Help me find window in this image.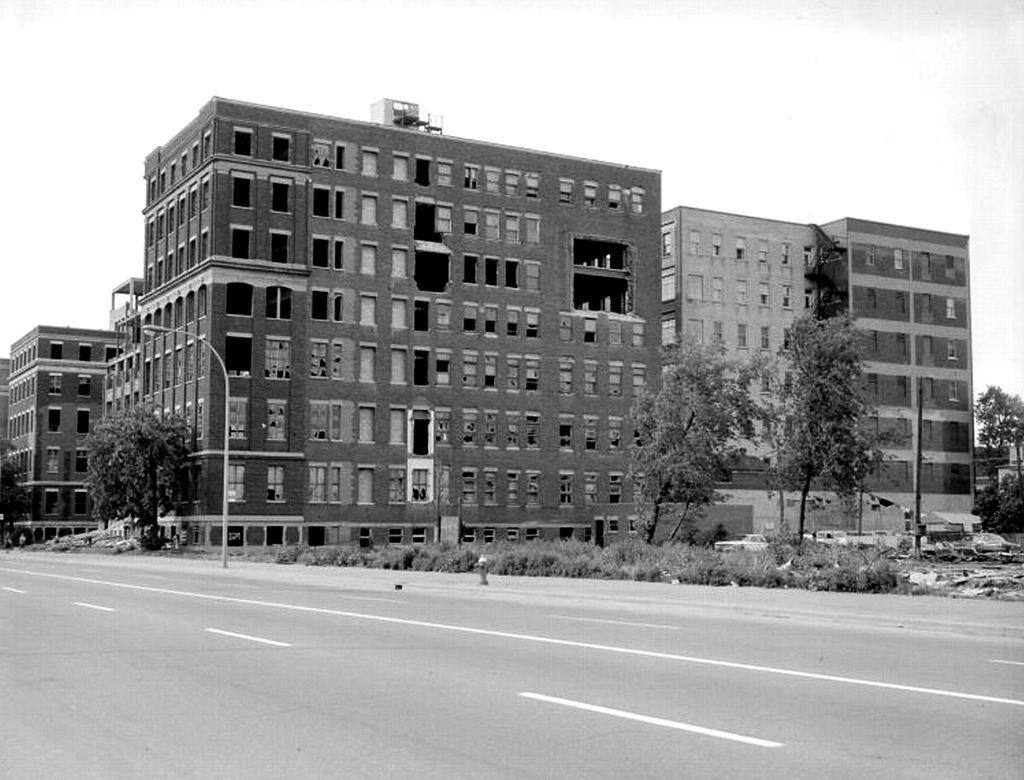
Found it: (583,472,602,506).
